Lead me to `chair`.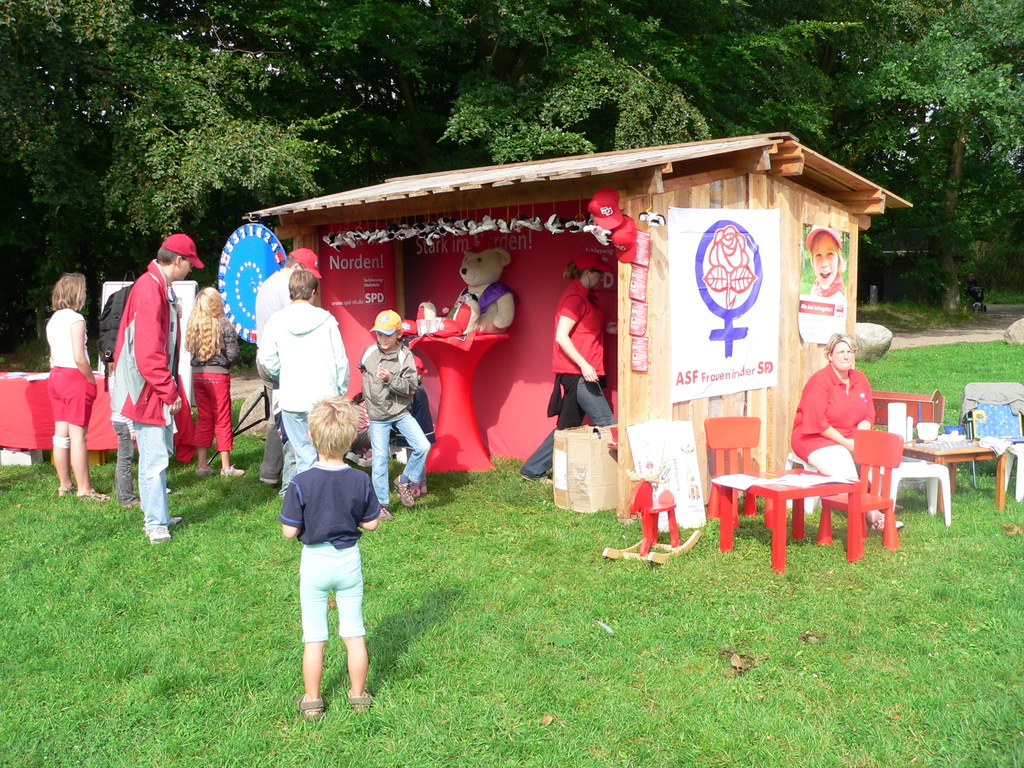
Lead to select_region(966, 380, 1023, 500).
